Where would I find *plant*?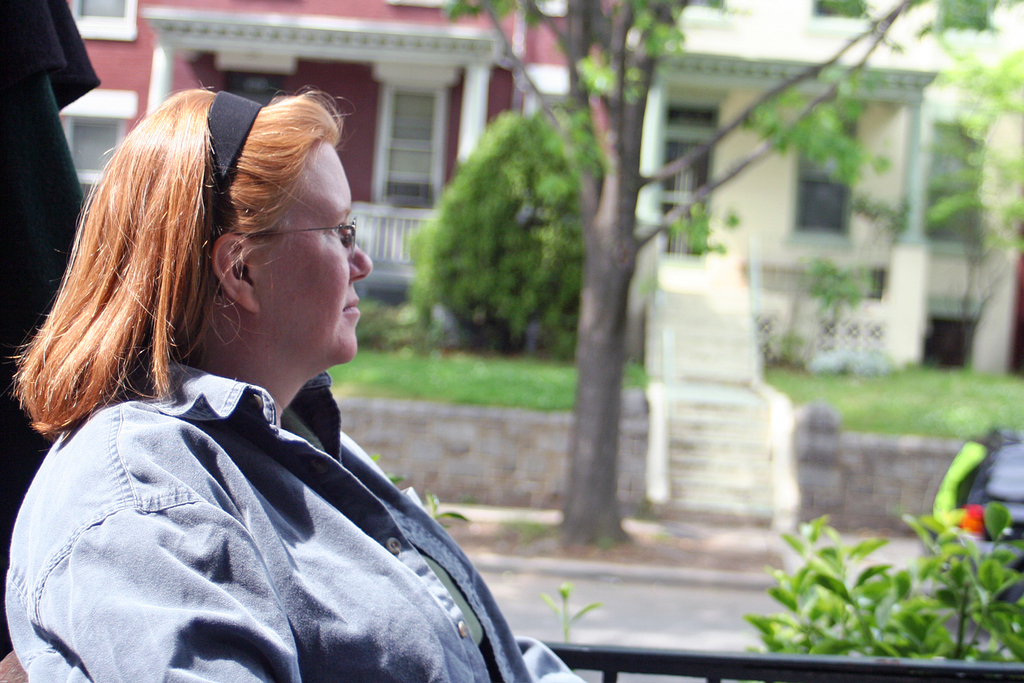
At l=409, t=109, r=625, b=369.
